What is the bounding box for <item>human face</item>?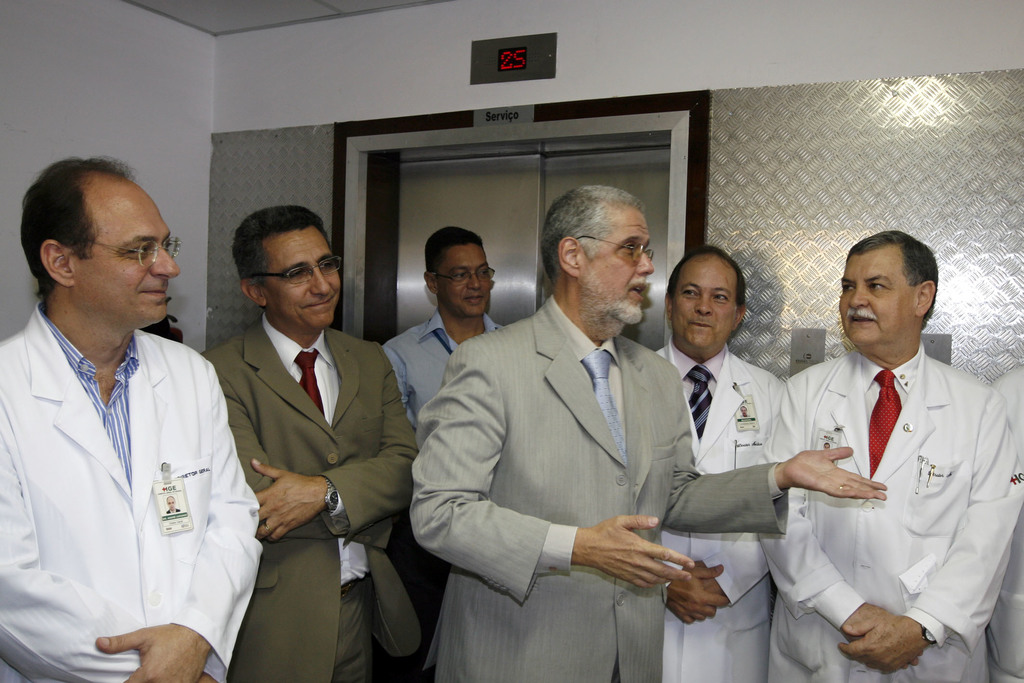
<box>582,210,653,320</box>.
